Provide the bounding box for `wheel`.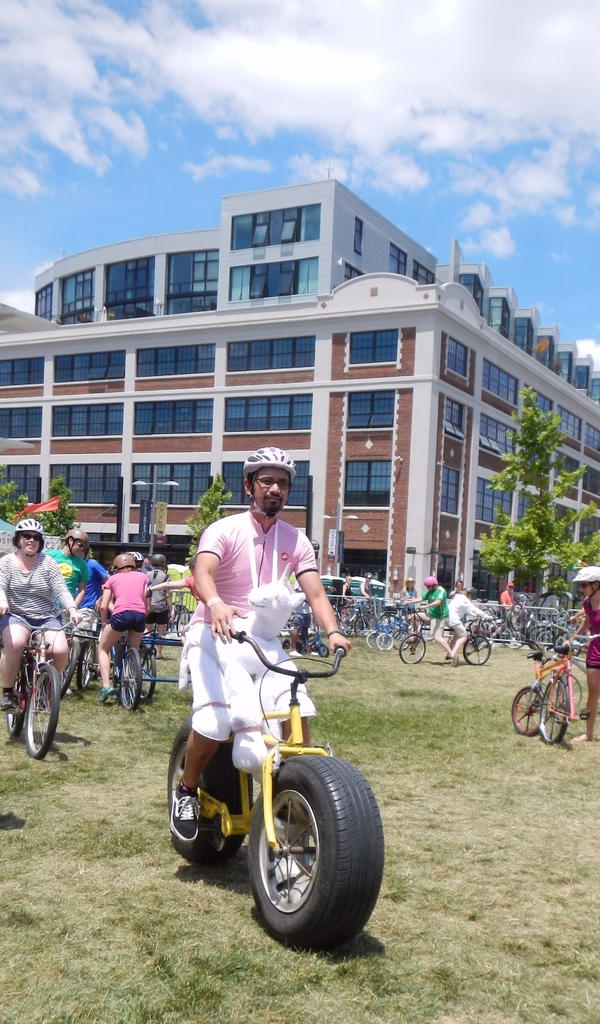
(x1=319, y1=644, x2=328, y2=657).
